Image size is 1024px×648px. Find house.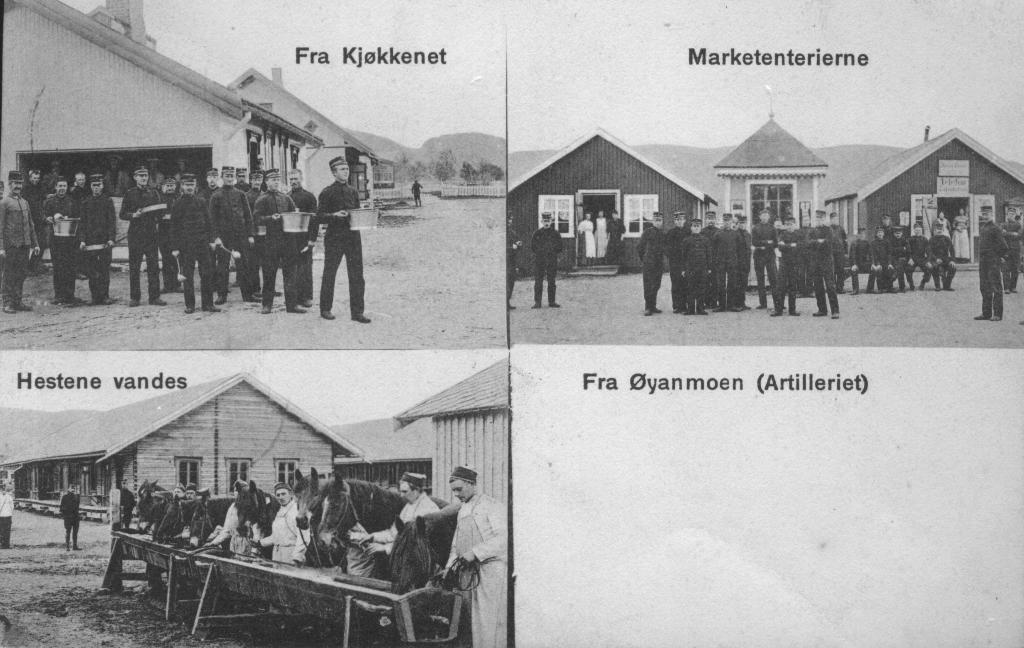
crop(0, 0, 324, 272).
